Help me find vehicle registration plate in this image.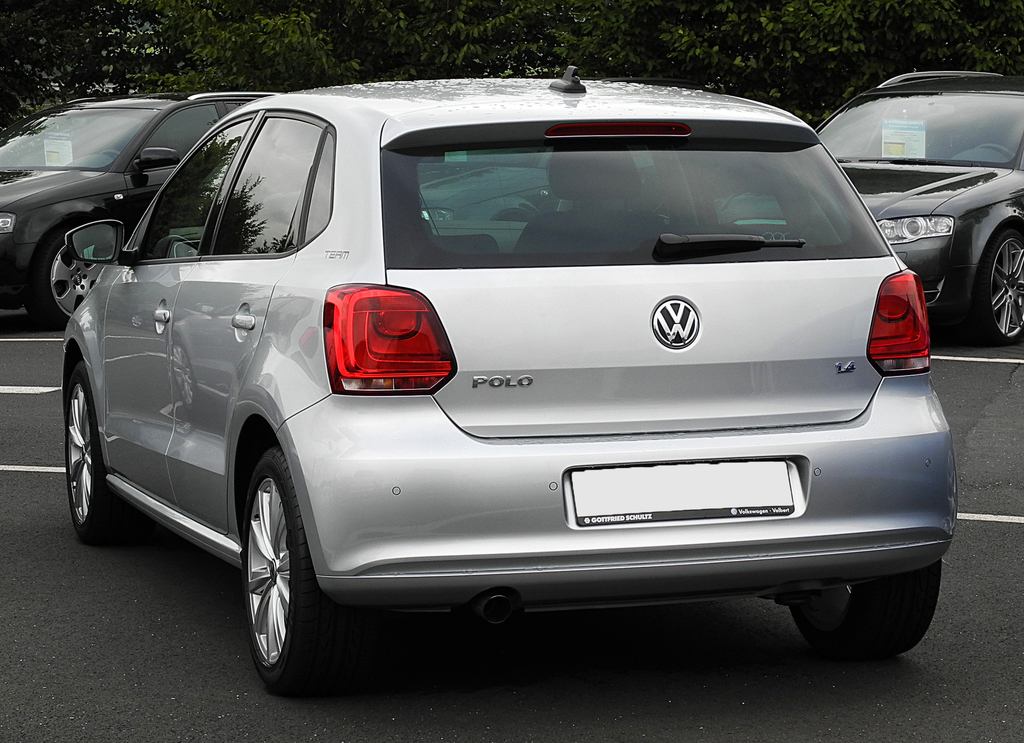
Found it: 569, 461, 791, 527.
